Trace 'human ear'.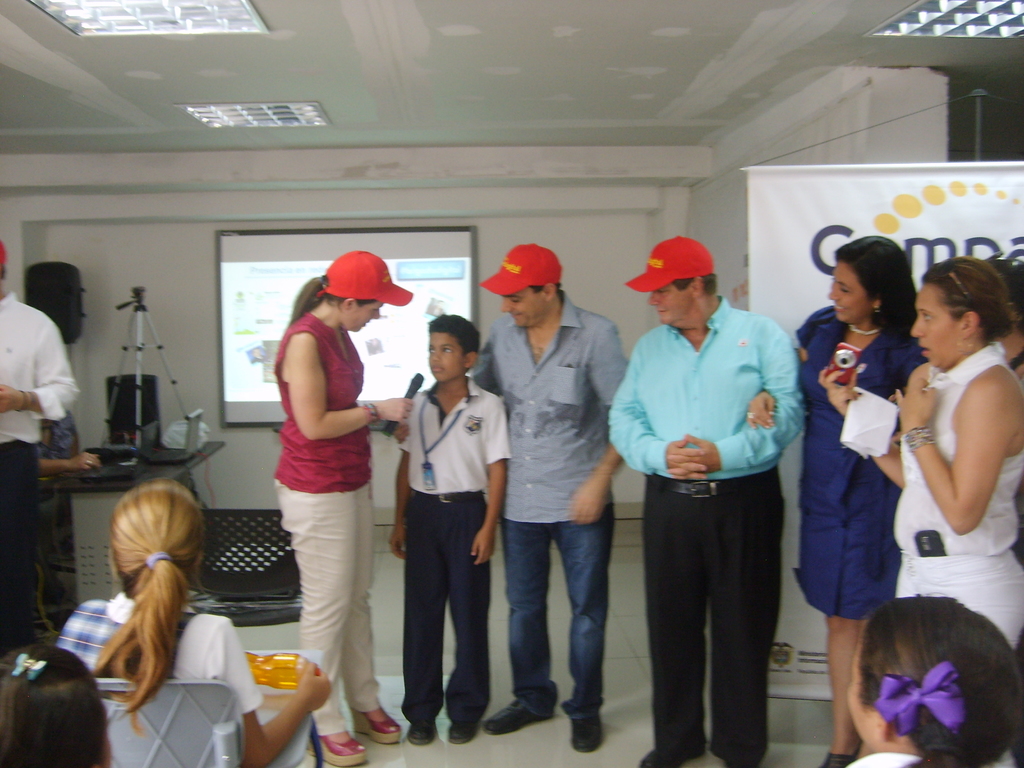
Traced to (464, 352, 476, 369).
